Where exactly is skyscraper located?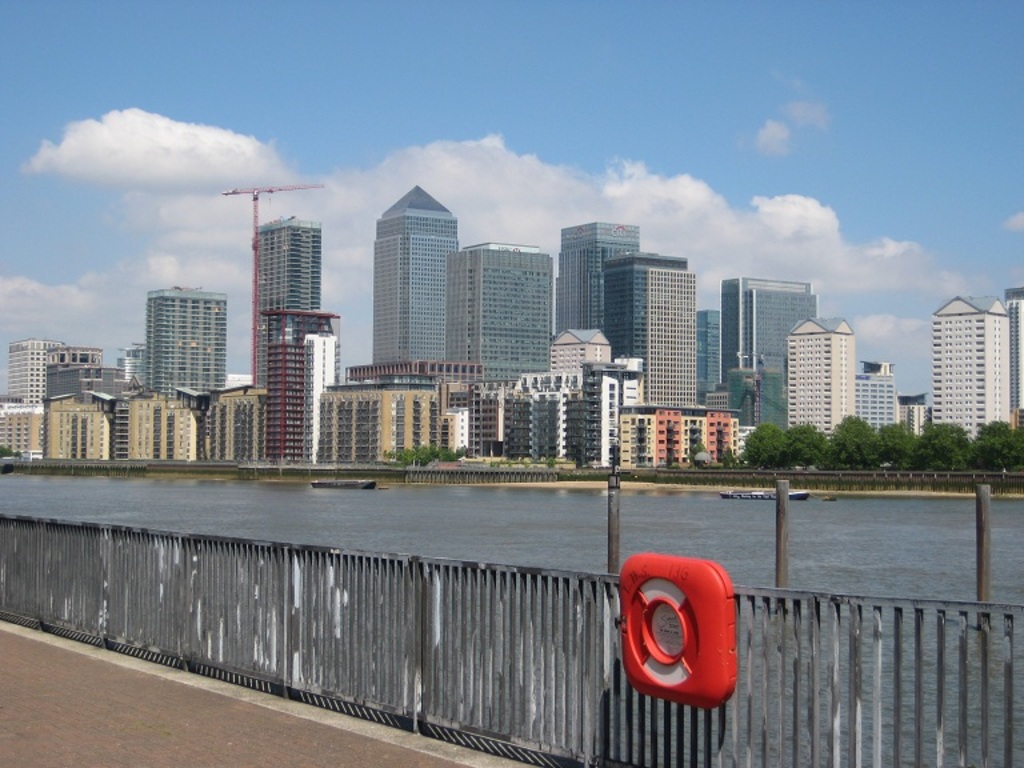
Its bounding box is pyautogui.locateOnScreen(715, 275, 828, 389).
